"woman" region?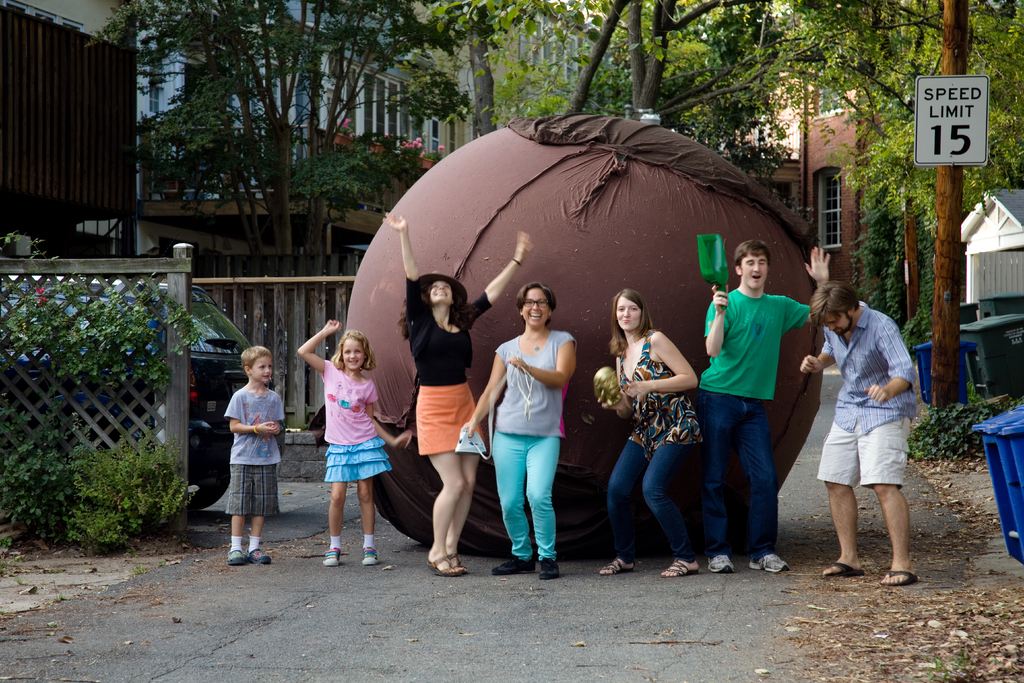
(x1=596, y1=279, x2=703, y2=572)
